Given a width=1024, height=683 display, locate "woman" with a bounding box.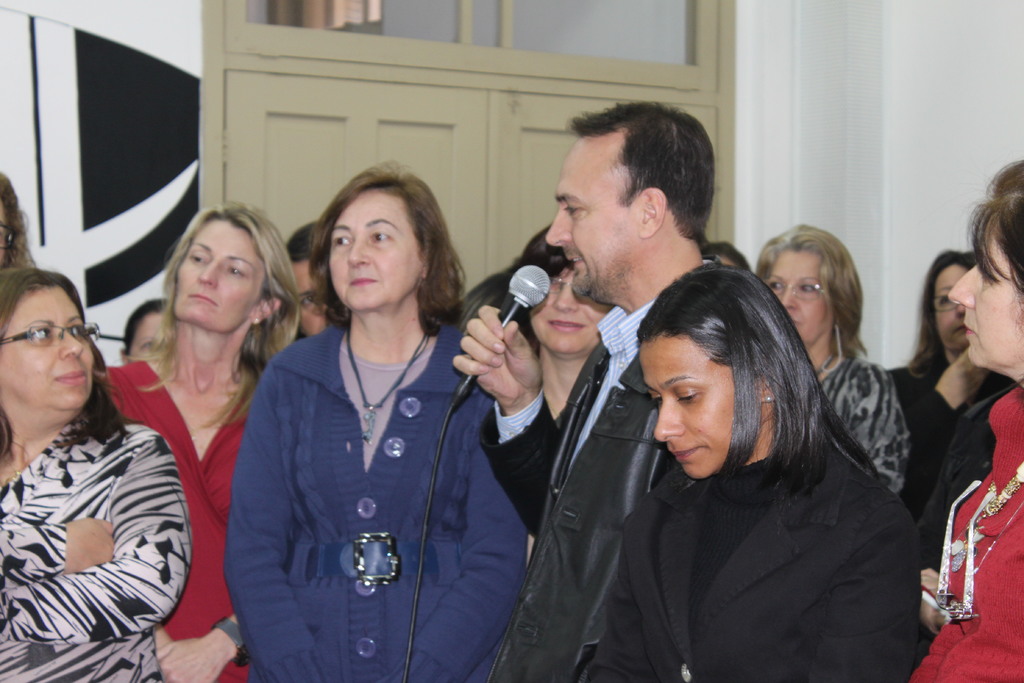
Located: crop(582, 262, 926, 682).
